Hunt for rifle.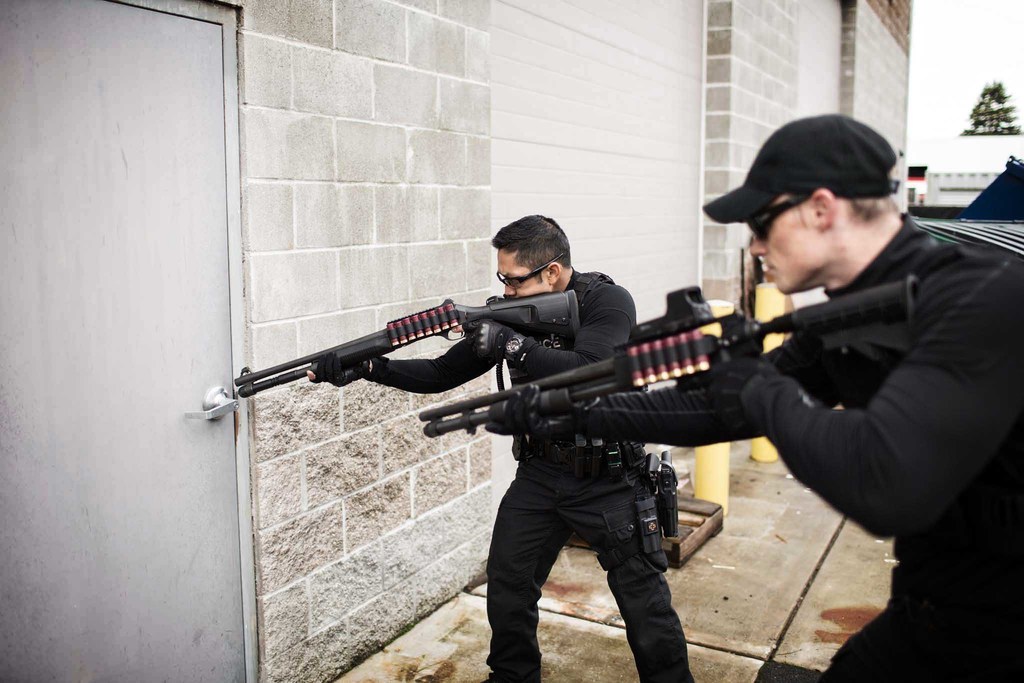
Hunted down at crop(418, 276, 919, 439).
